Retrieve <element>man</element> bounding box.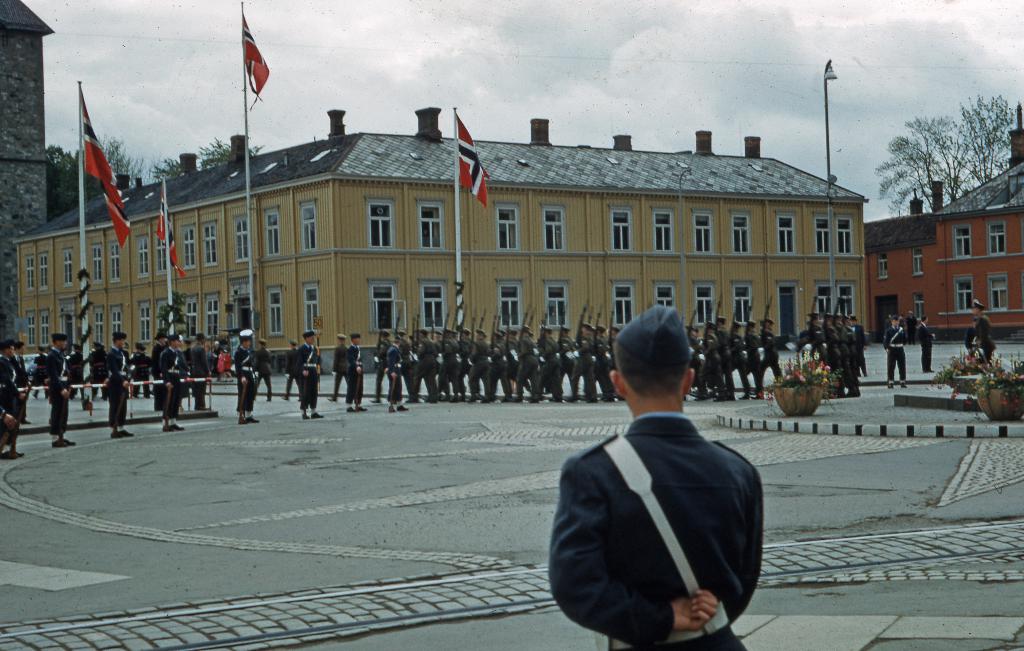
Bounding box: 232:329:260:424.
